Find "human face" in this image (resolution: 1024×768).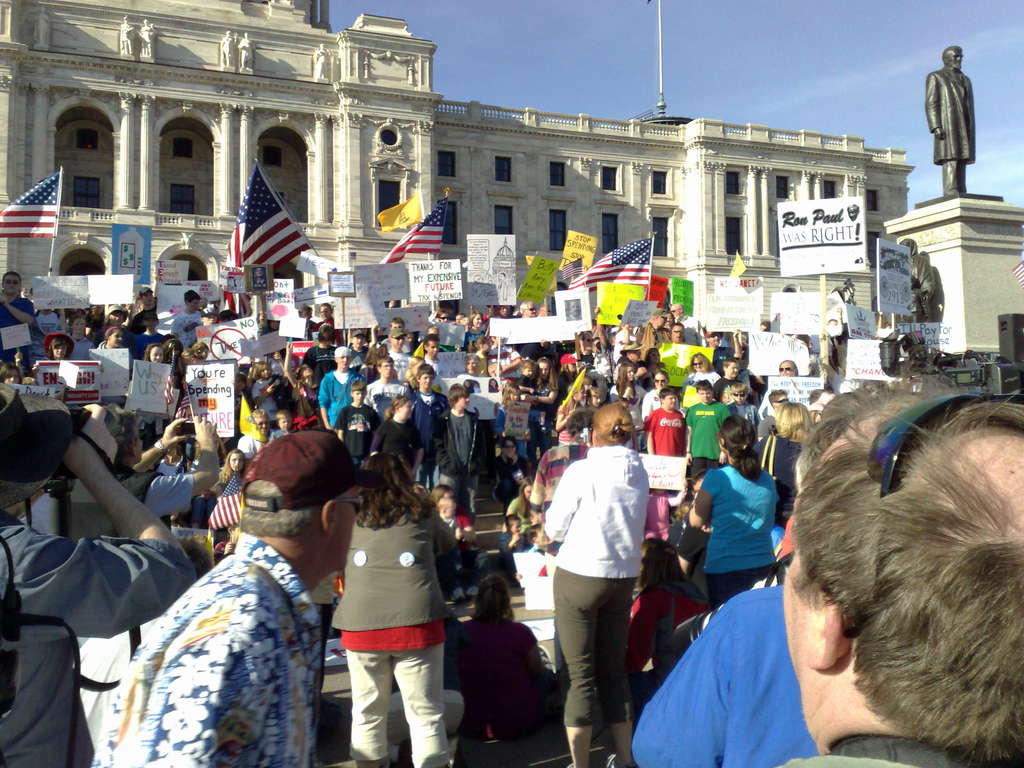
382 356 397 380.
